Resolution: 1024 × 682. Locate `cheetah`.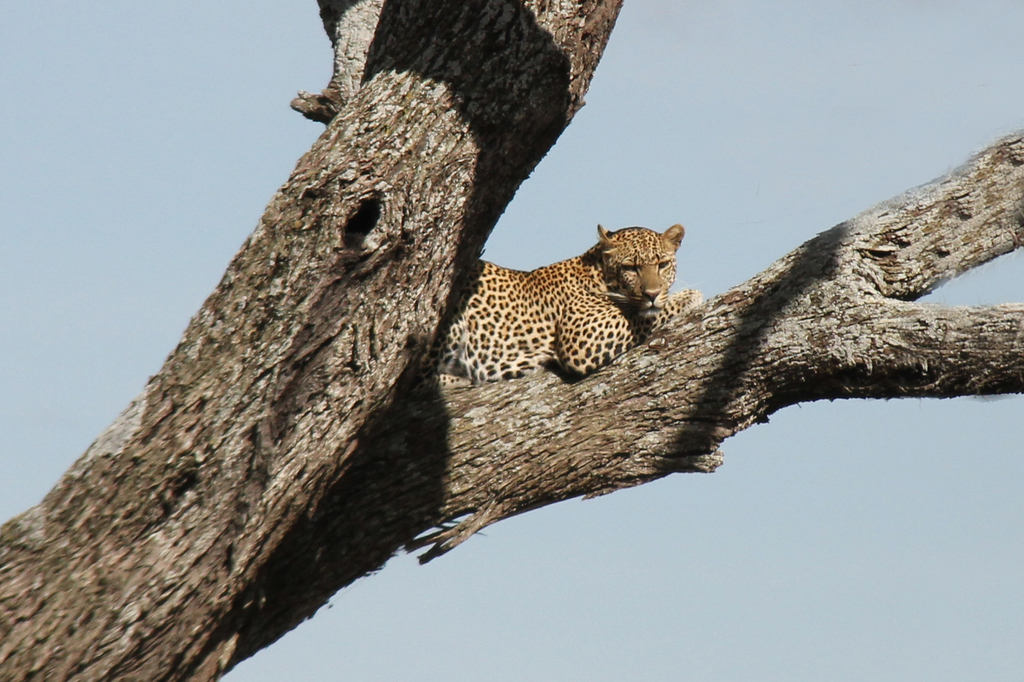
bbox=(433, 225, 701, 379).
